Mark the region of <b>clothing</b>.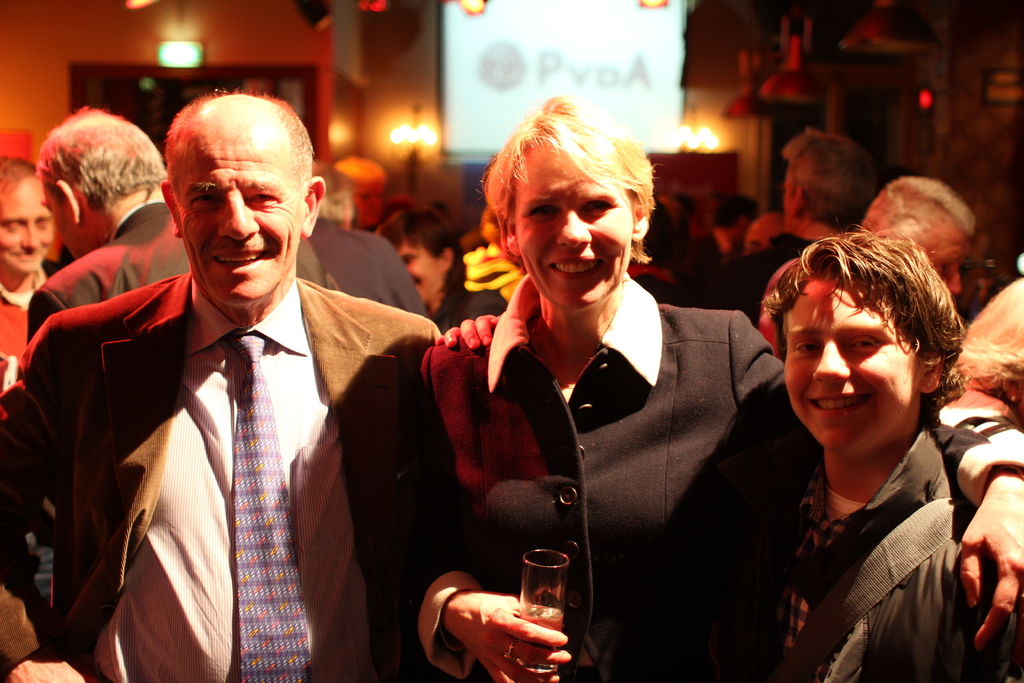
Region: [left=0, top=265, right=44, bottom=362].
